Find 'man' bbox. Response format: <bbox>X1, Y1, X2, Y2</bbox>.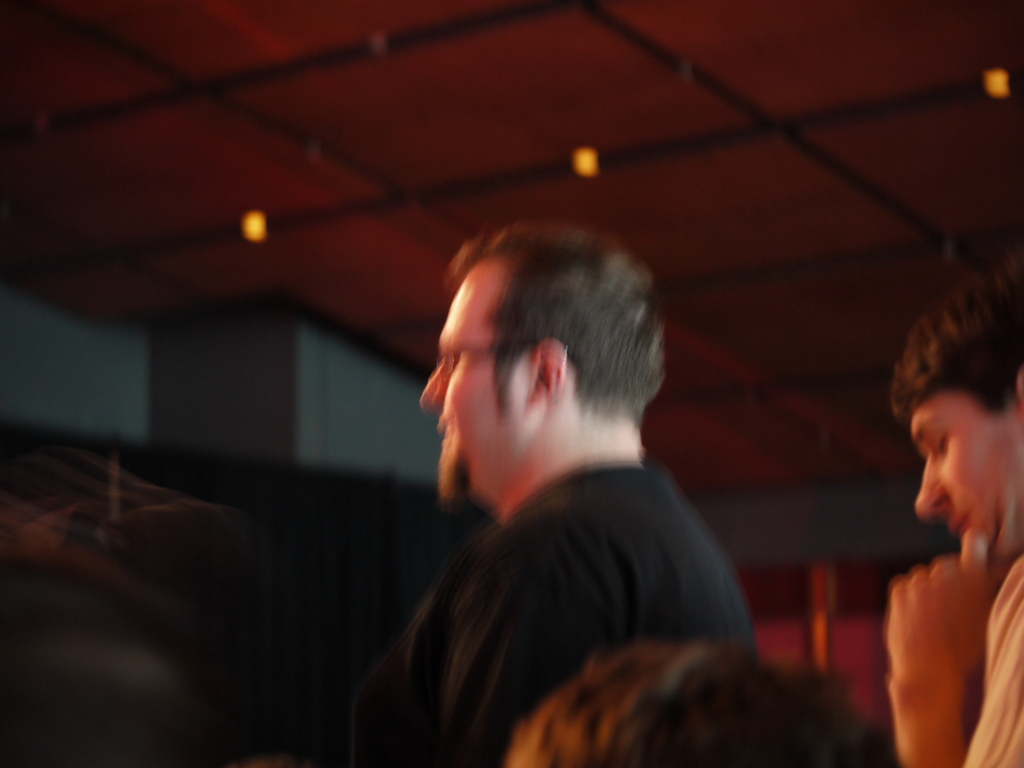
<bbox>316, 220, 813, 744</bbox>.
